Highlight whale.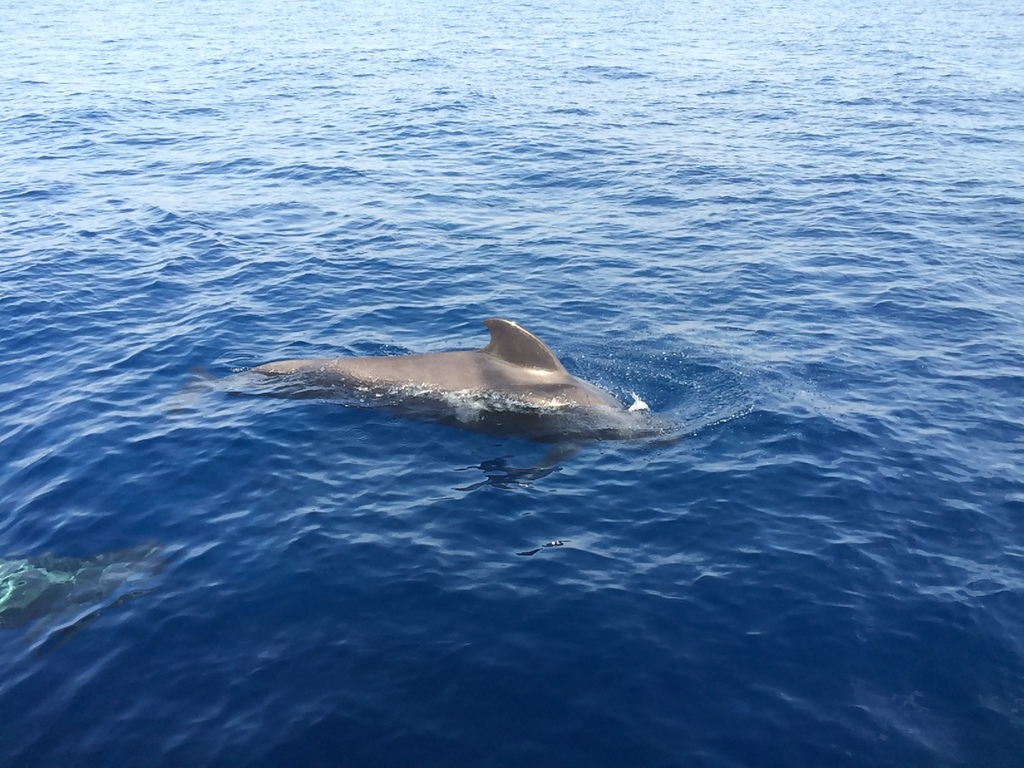
Highlighted region: left=248, top=315, right=648, bottom=442.
